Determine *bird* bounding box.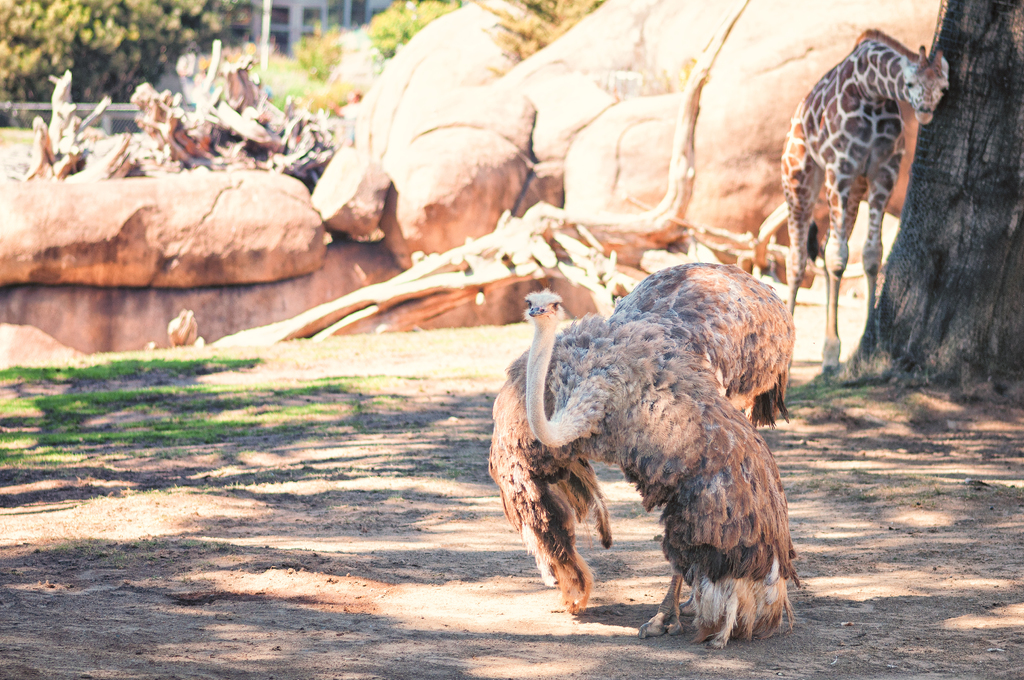
Determined: crop(508, 258, 808, 658).
